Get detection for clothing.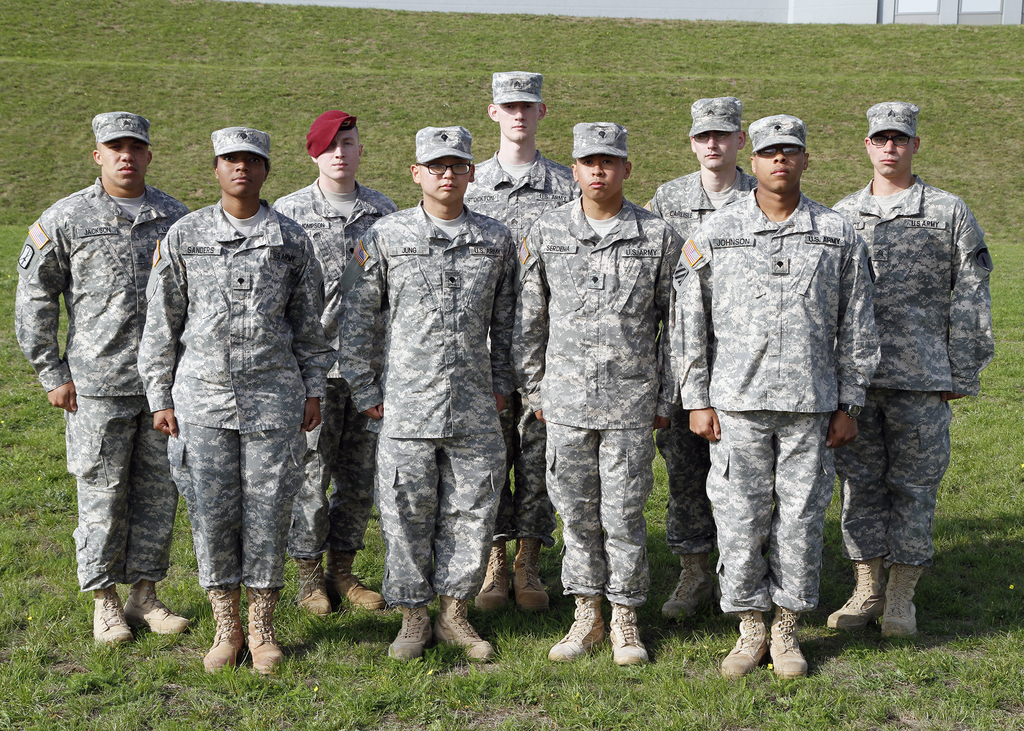
Detection: [7, 172, 197, 608].
